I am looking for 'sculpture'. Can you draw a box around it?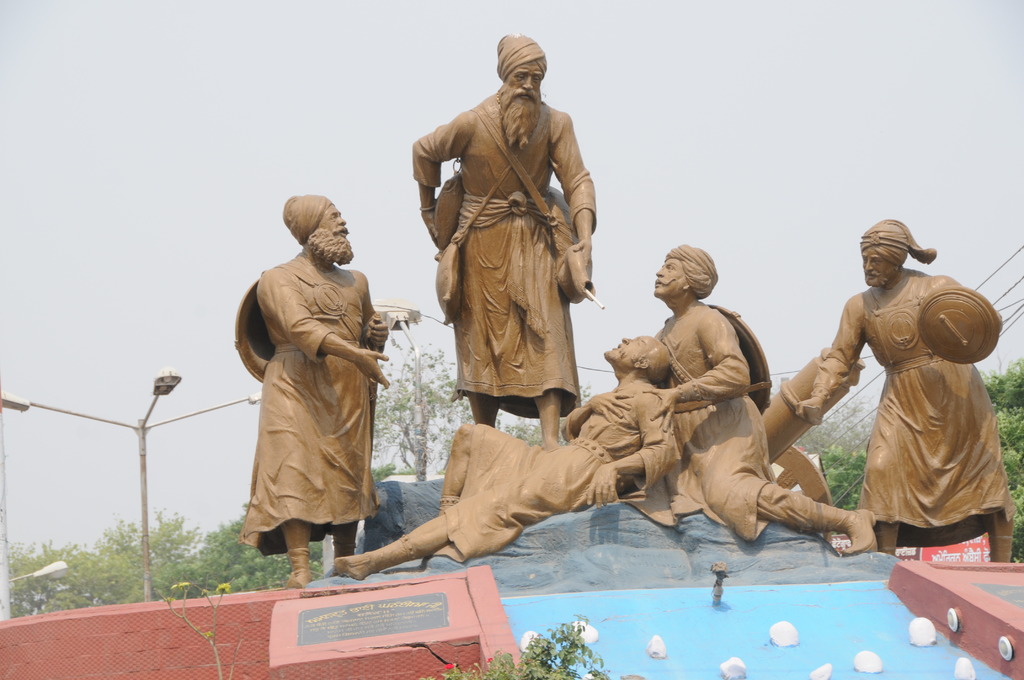
Sure, the bounding box is bbox=(635, 236, 881, 560).
